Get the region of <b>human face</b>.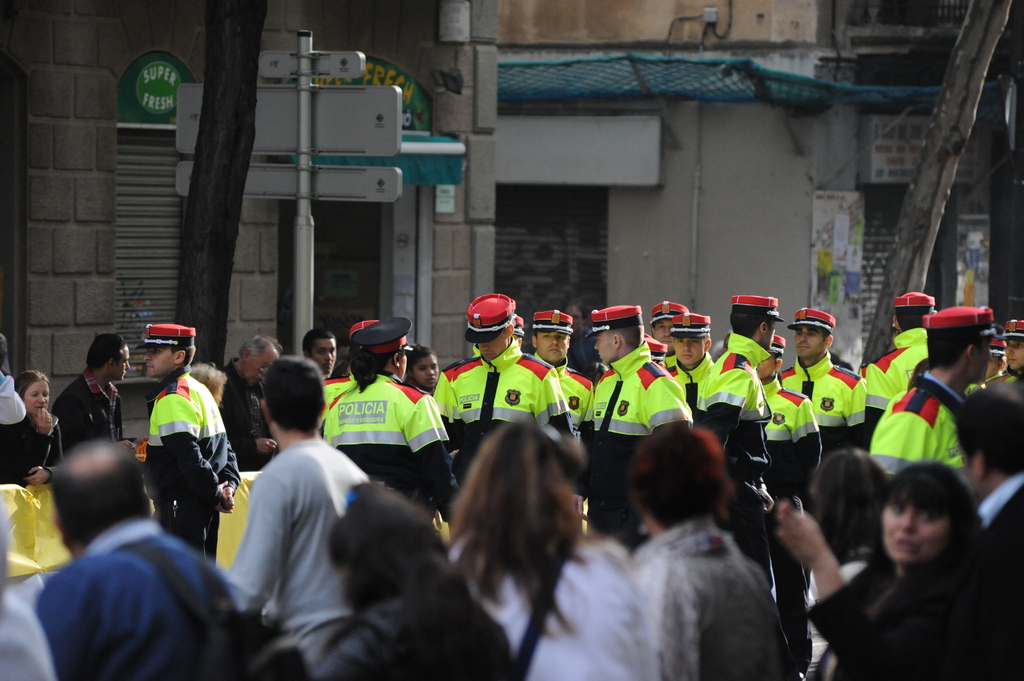
bbox(417, 353, 438, 390).
